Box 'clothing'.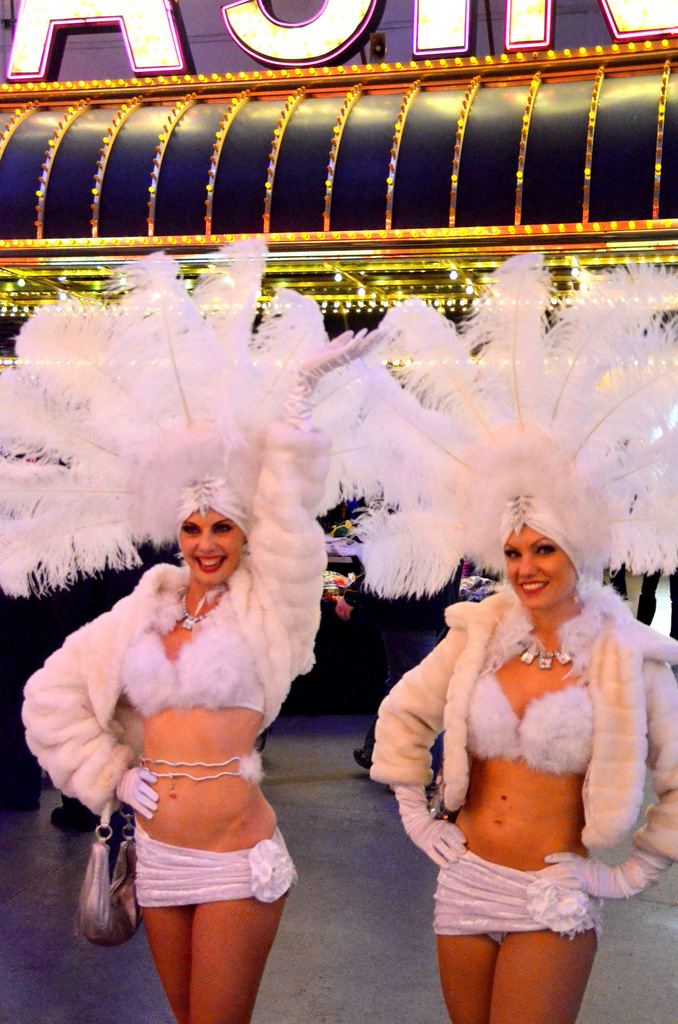
bbox(125, 615, 266, 721).
